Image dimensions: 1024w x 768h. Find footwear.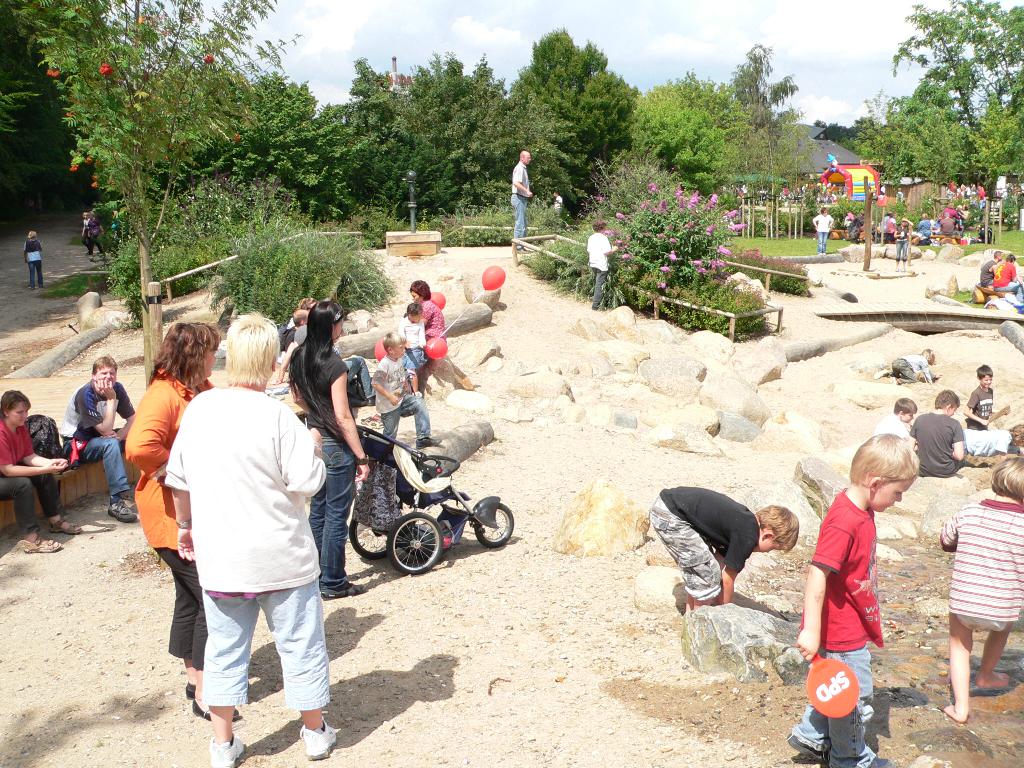
[x1=29, y1=285, x2=36, y2=289].
